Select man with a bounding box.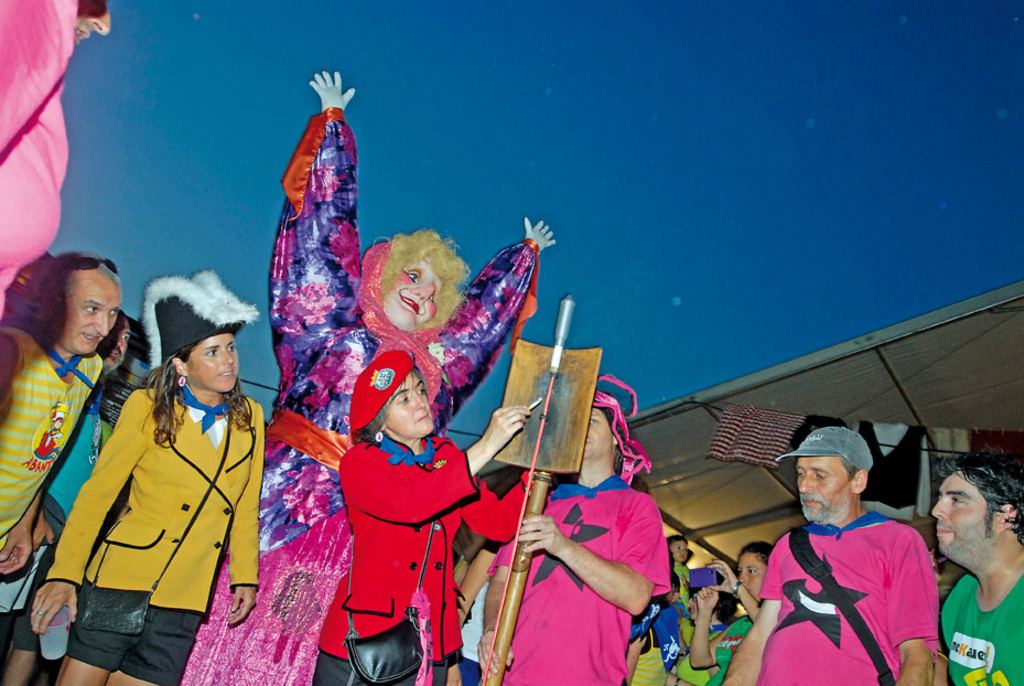
bbox=[930, 454, 1023, 685].
